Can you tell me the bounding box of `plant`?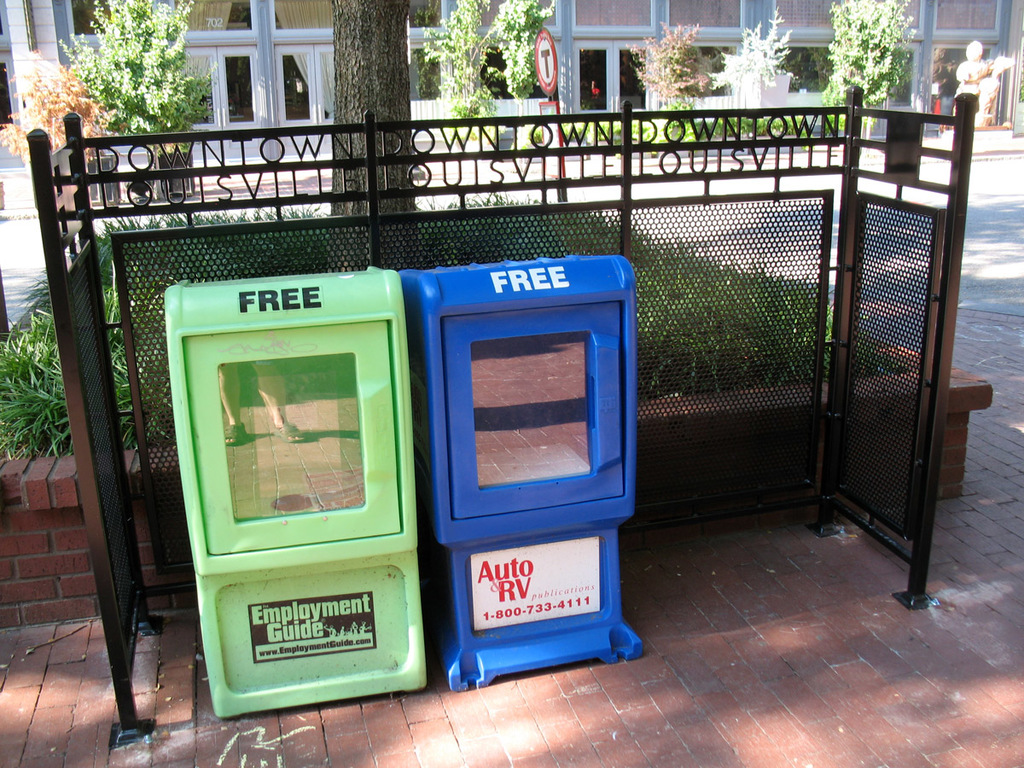
[709,5,795,99].
